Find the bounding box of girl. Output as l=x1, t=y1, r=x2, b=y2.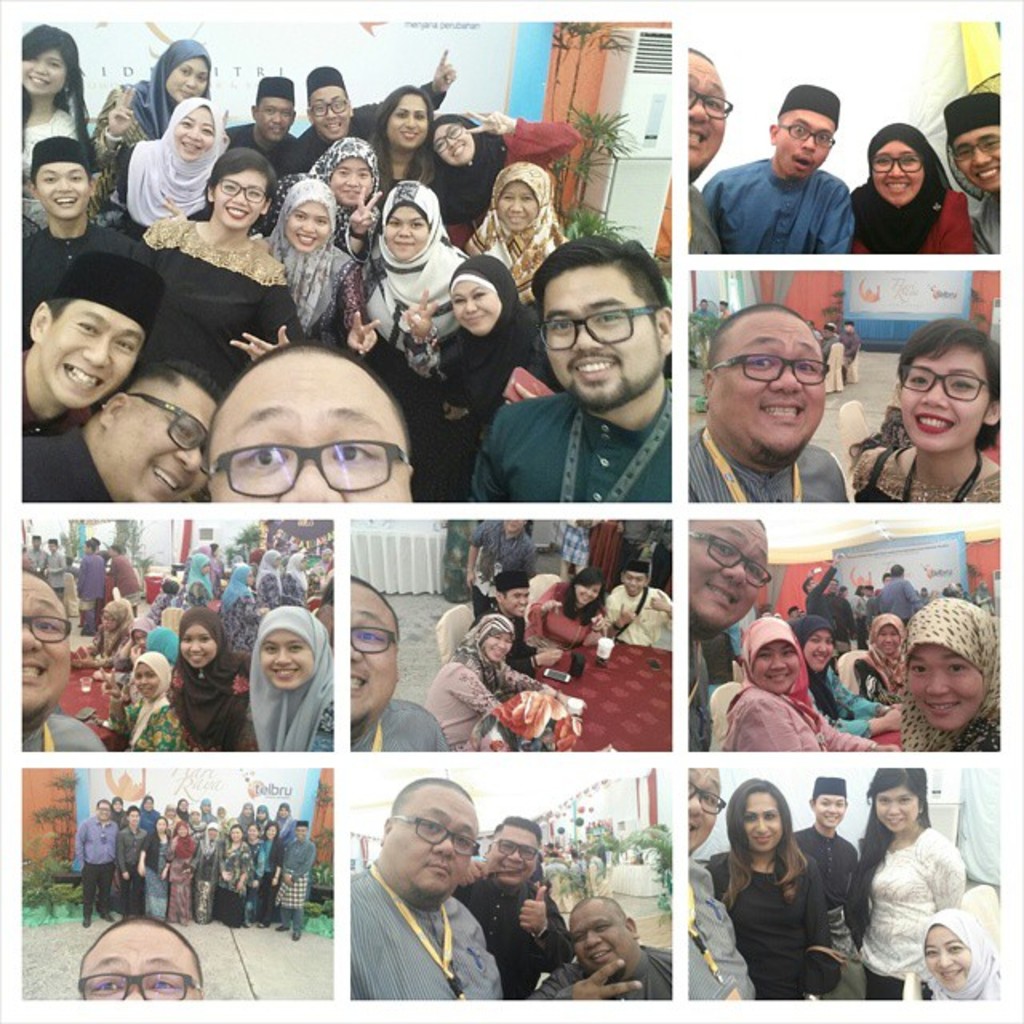
l=794, t=619, r=902, b=741.
